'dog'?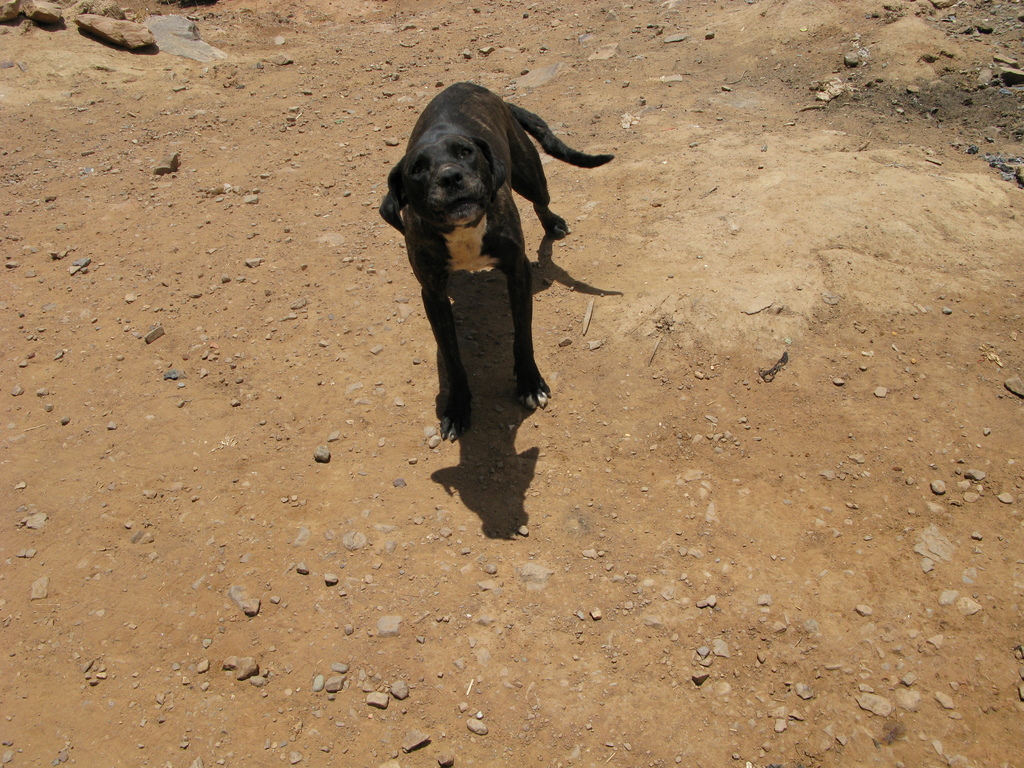
bbox=(376, 83, 617, 440)
